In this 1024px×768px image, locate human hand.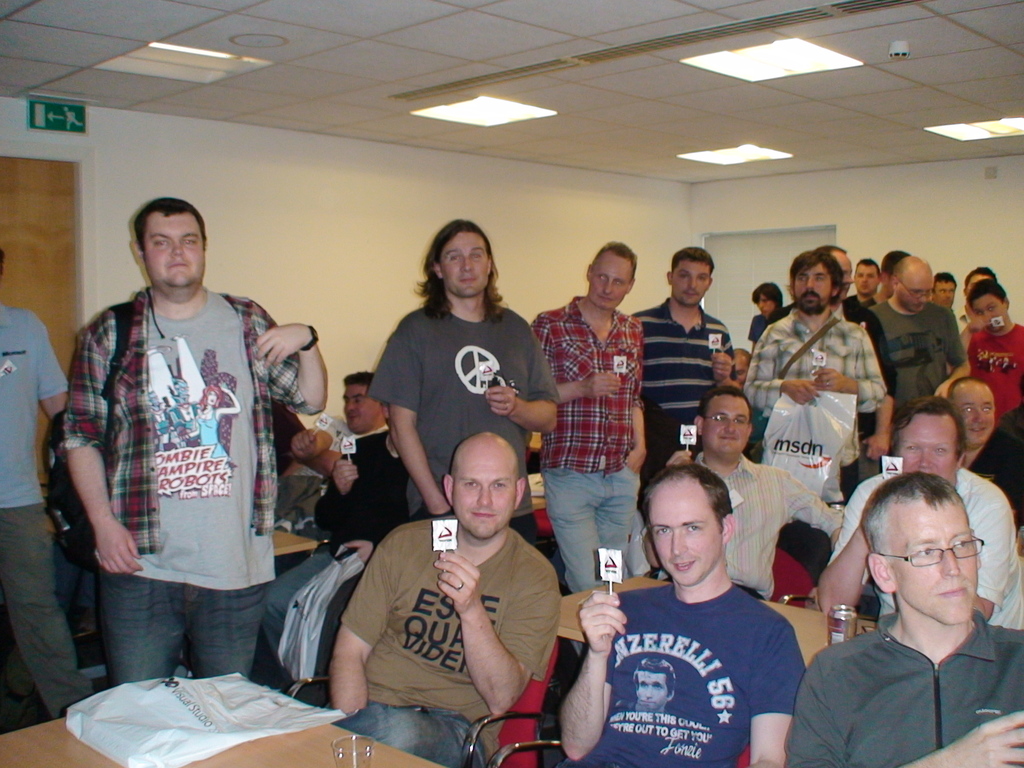
Bounding box: 95,518,143,578.
